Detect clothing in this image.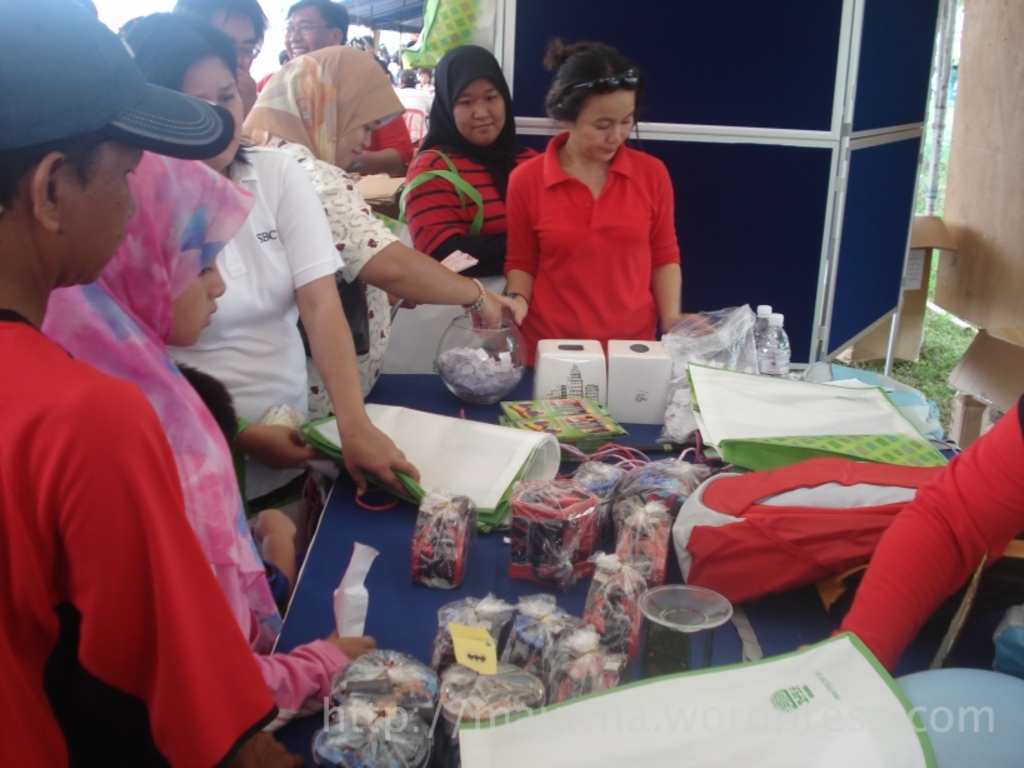
Detection: box(833, 395, 1023, 667).
